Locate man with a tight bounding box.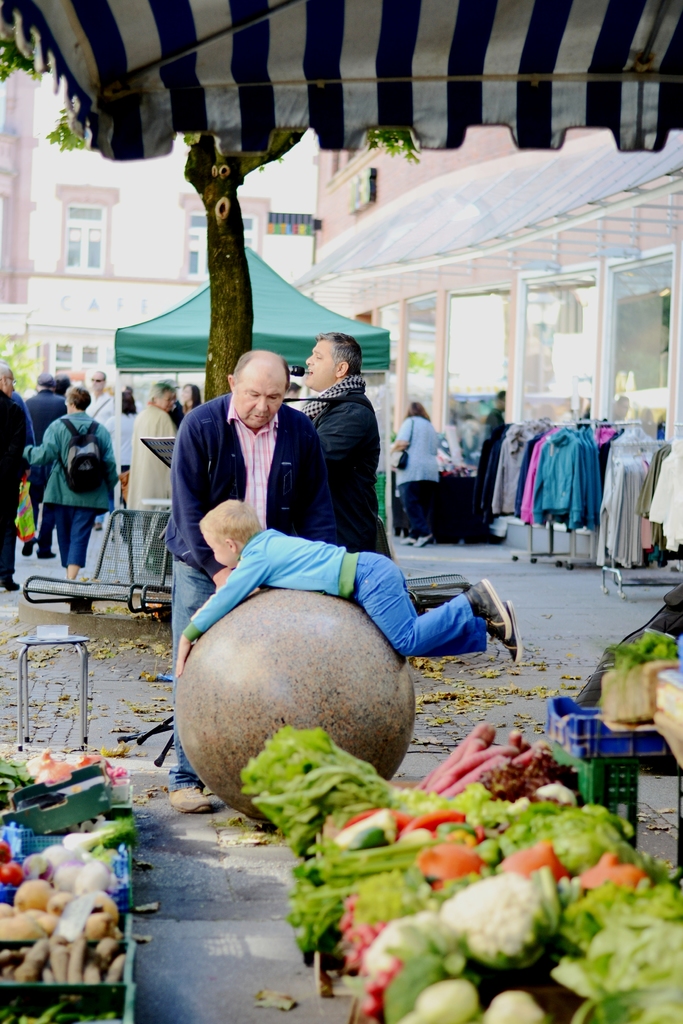
box(277, 304, 413, 623).
